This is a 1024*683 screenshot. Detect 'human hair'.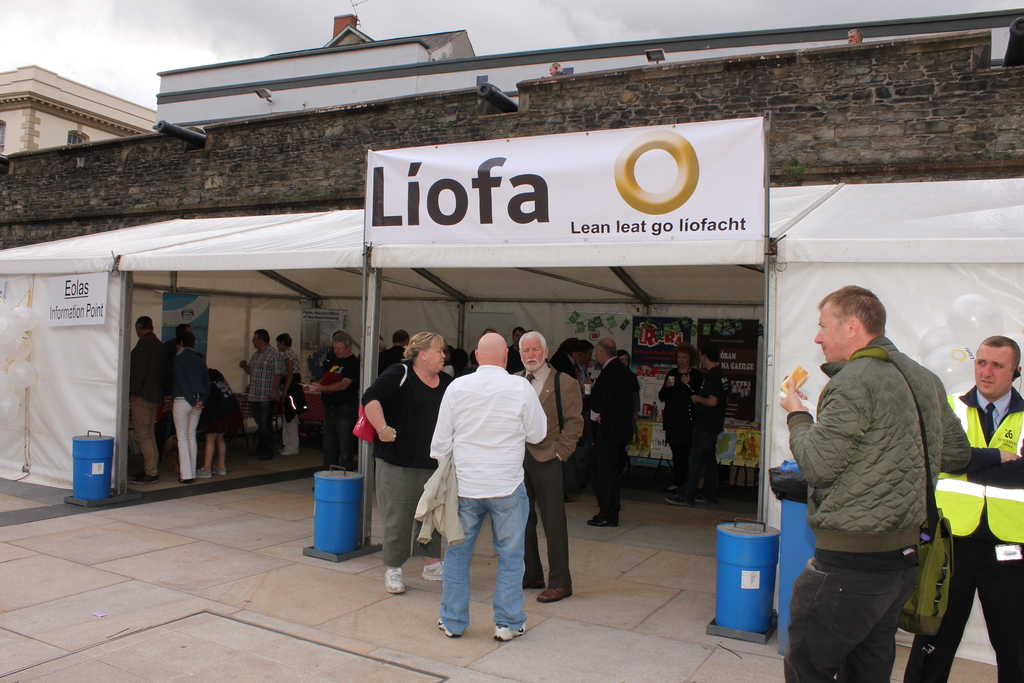
Rect(135, 314, 152, 325).
